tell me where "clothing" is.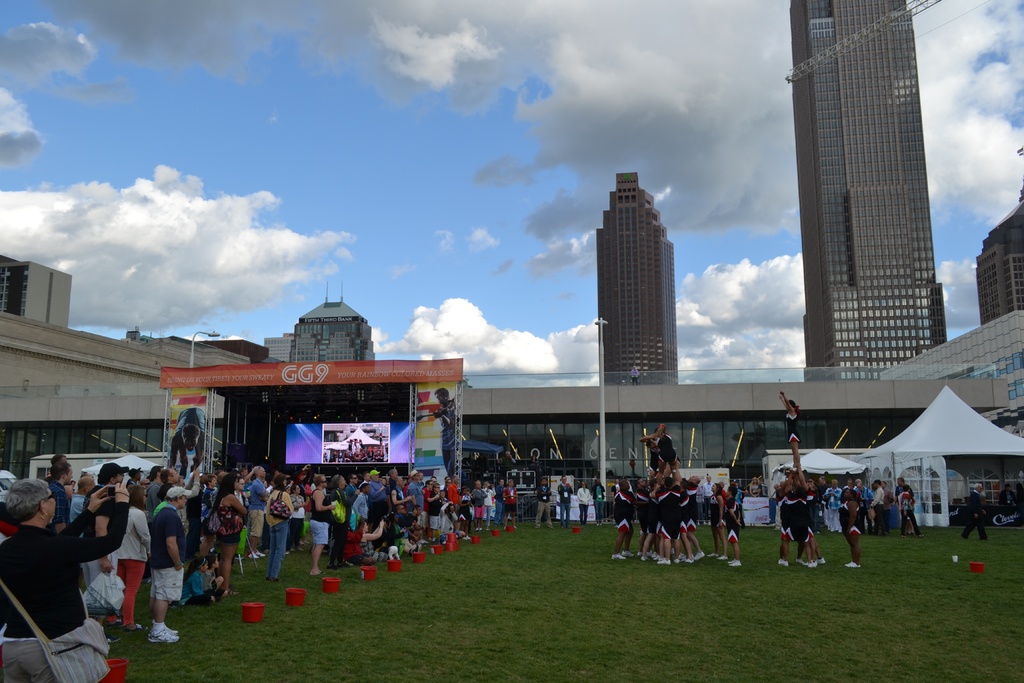
"clothing" is at l=346, t=488, r=372, b=536.
